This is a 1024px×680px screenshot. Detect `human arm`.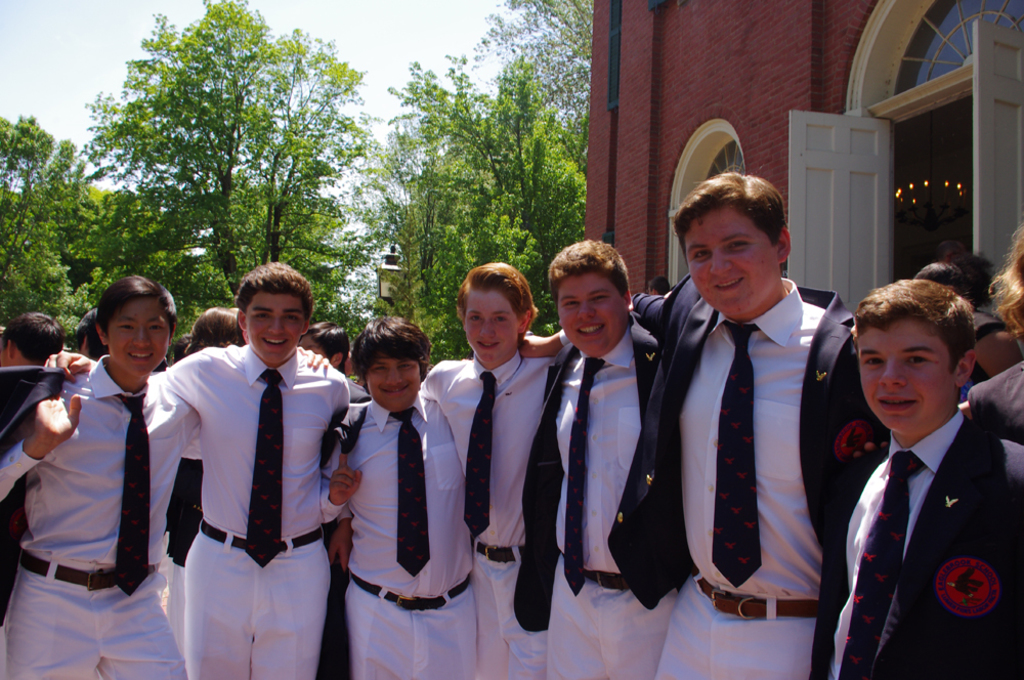
left=41, top=343, right=196, bottom=416.
